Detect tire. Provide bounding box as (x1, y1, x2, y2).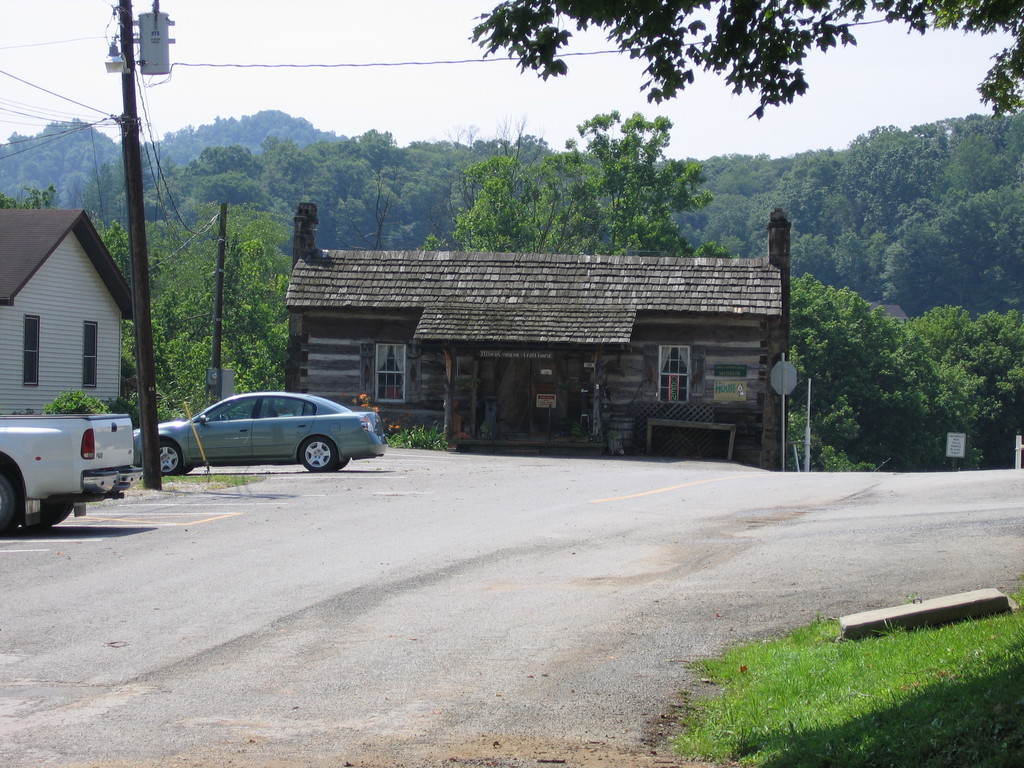
(44, 503, 74, 529).
